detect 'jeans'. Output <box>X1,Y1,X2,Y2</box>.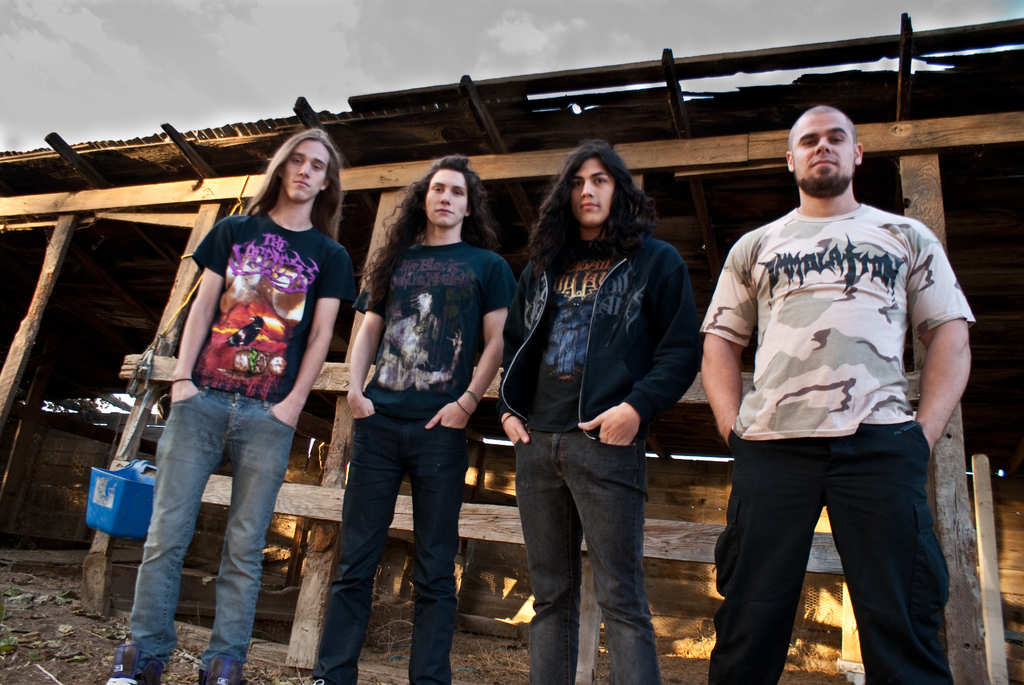
<box>514,426,660,684</box>.
